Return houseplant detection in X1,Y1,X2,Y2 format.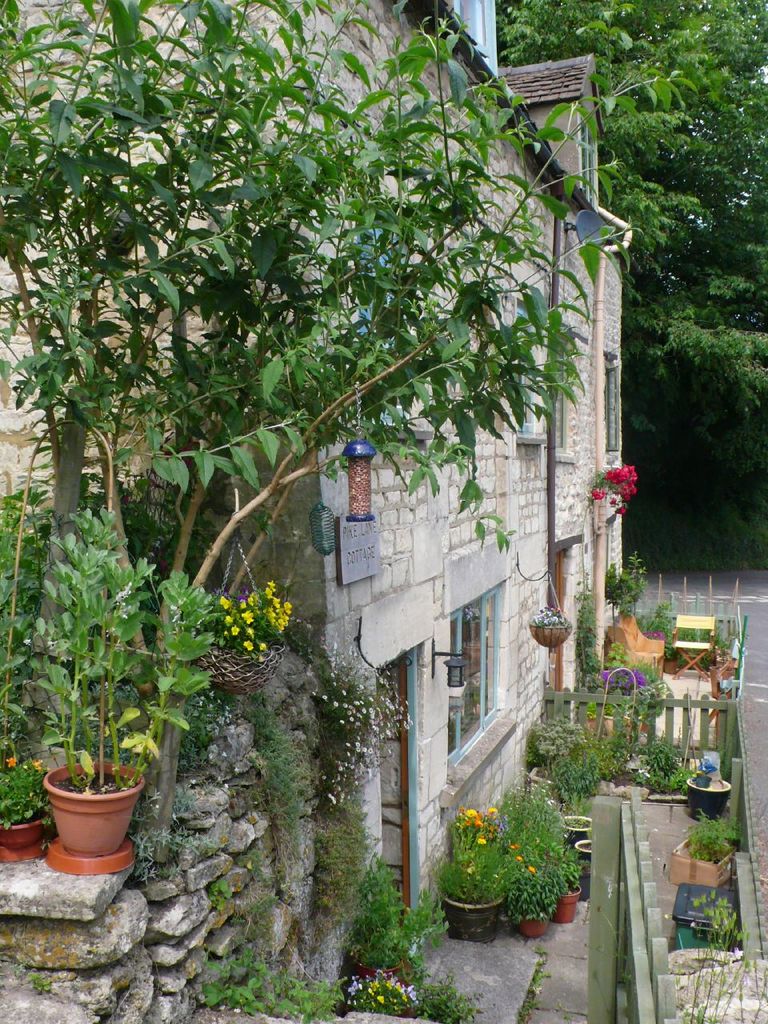
587,459,638,519.
